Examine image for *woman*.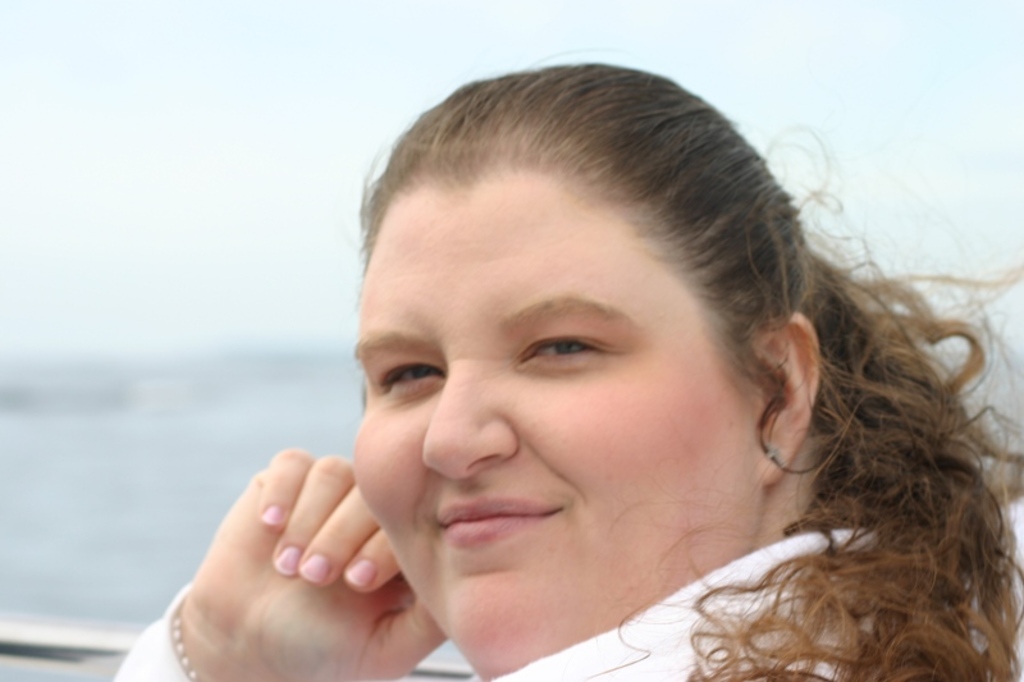
Examination result: bbox=[216, 54, 1007, 681].
